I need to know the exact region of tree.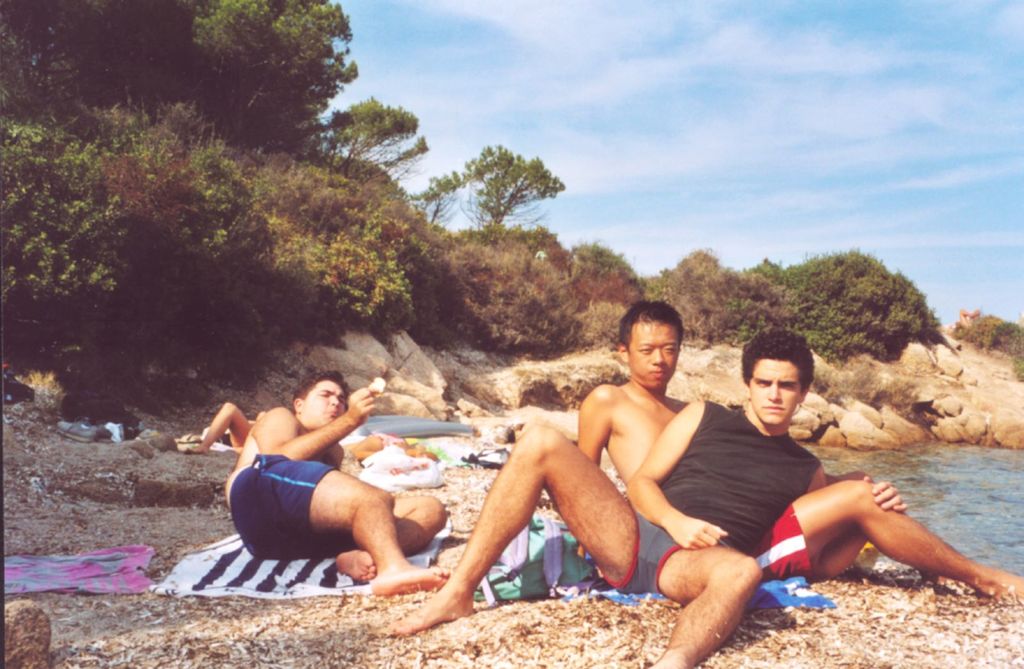
Region: (150,0,357,152).
